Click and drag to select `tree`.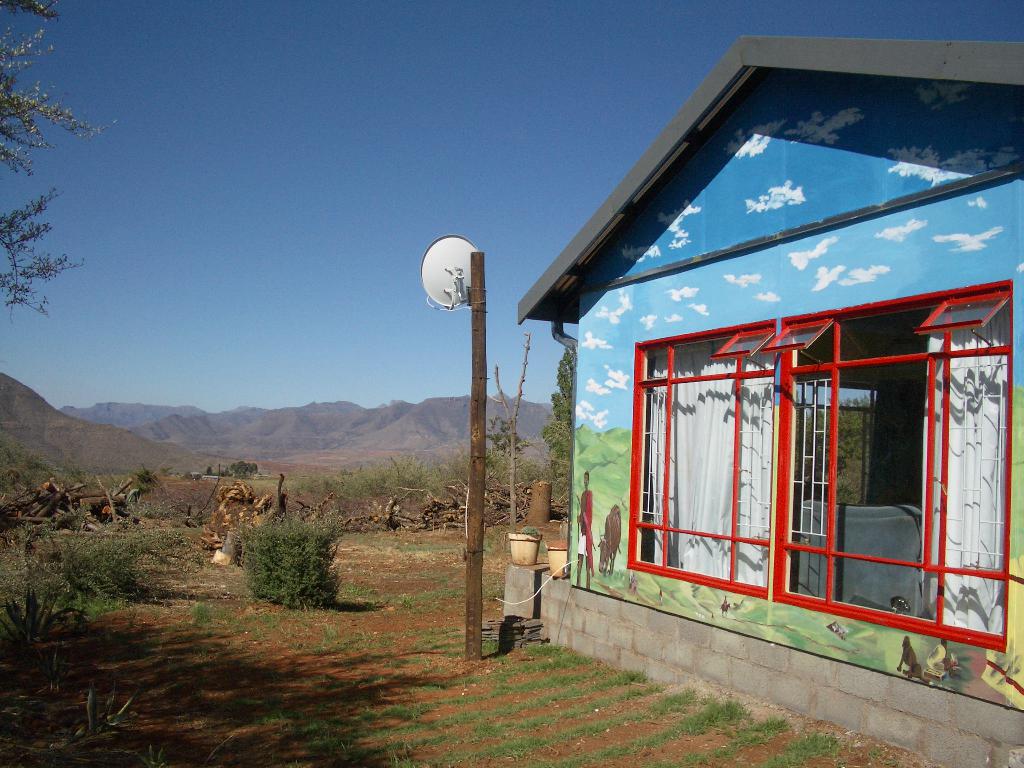
Selection: pyautogui.locateOnScreen(495, 332, 531, 537).
